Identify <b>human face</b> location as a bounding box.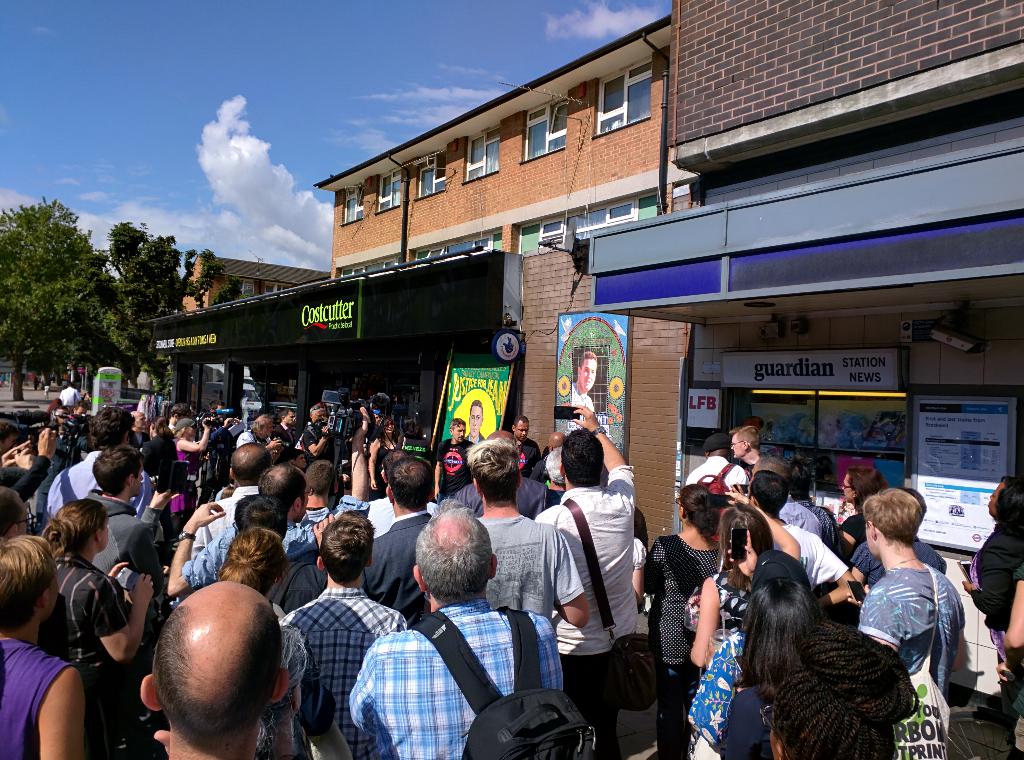
box=[383, 419, 397, 436].
